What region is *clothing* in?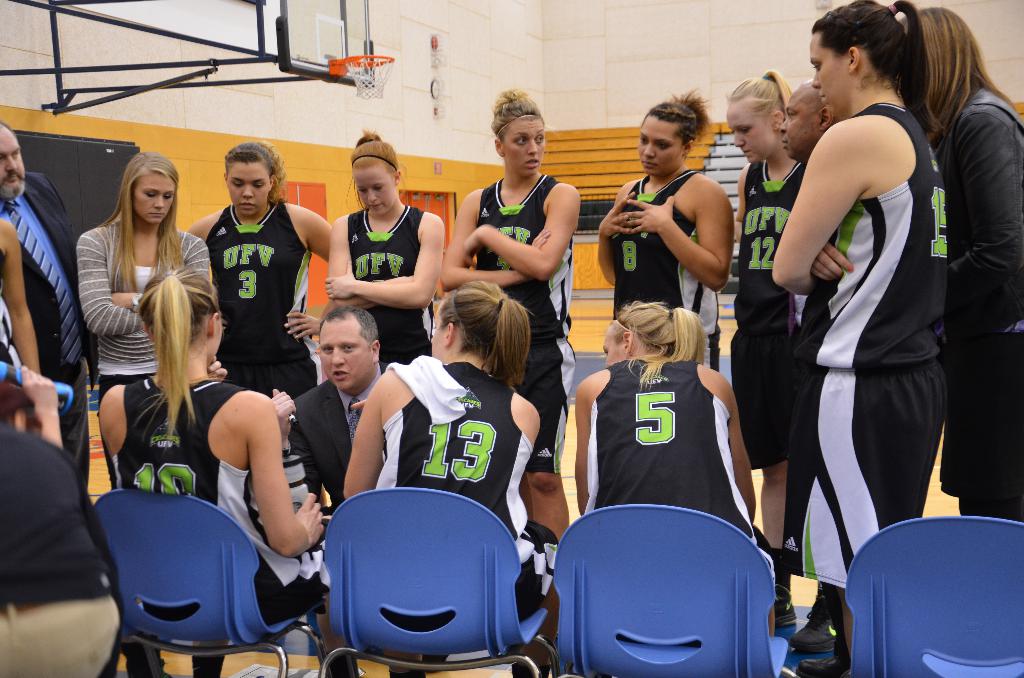
608 171 730 367.
